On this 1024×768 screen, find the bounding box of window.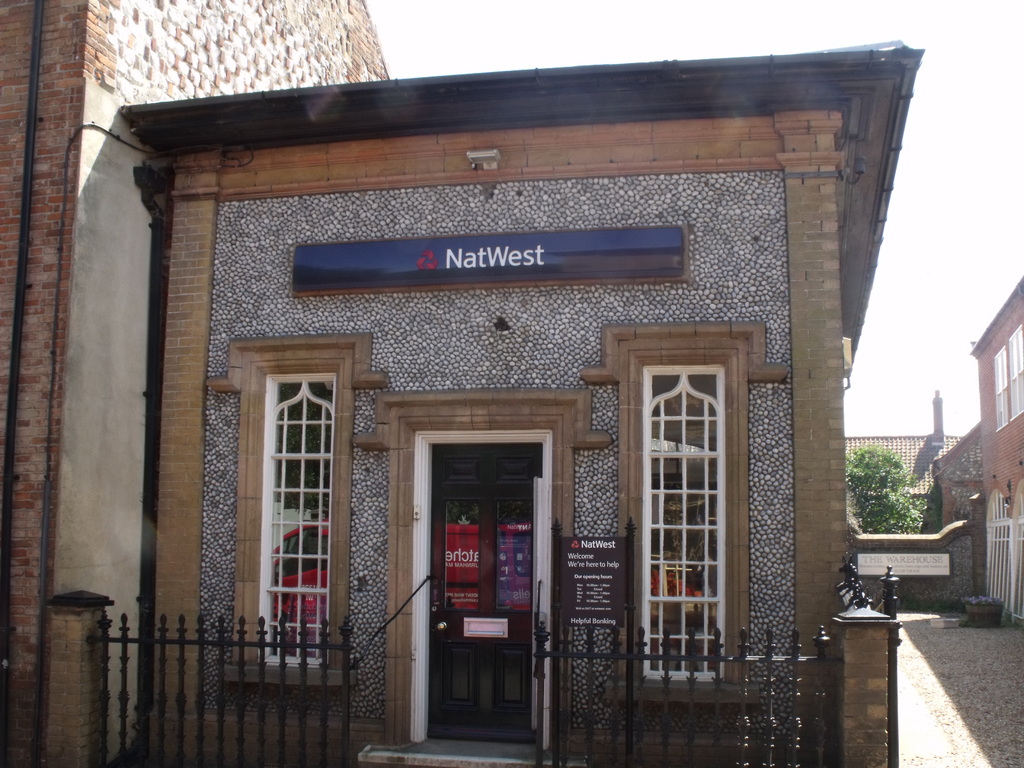
Bounding box: 644 370 723 683.
